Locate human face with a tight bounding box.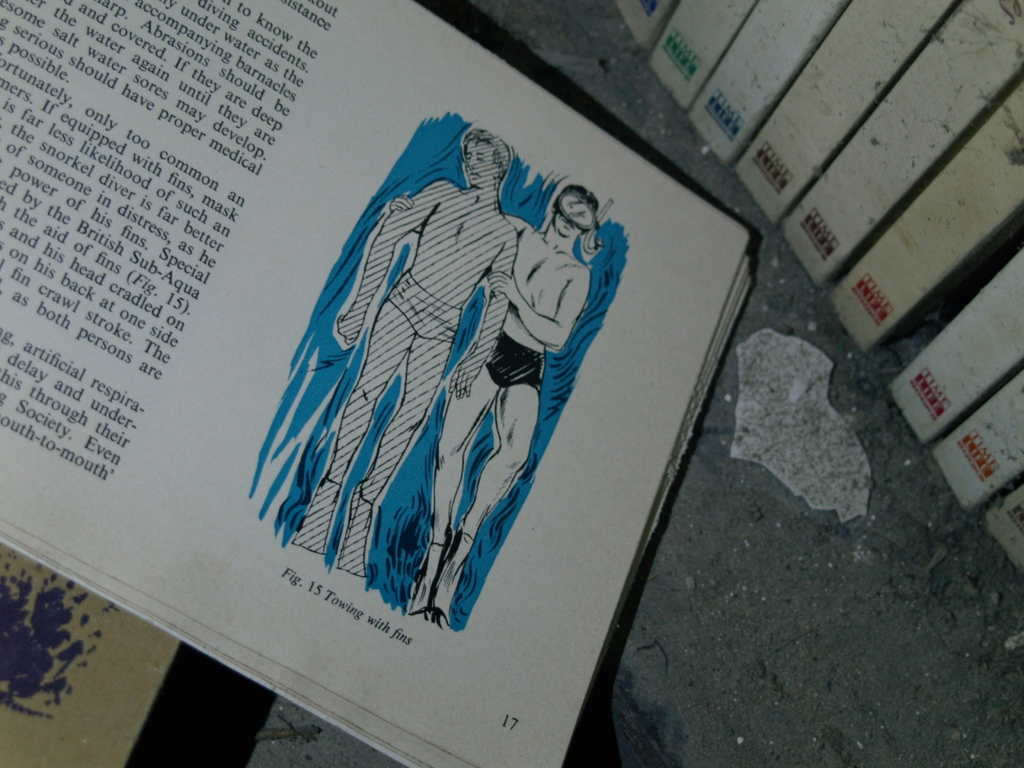
(x1=460, y1=129, x2=495, y2=188).
